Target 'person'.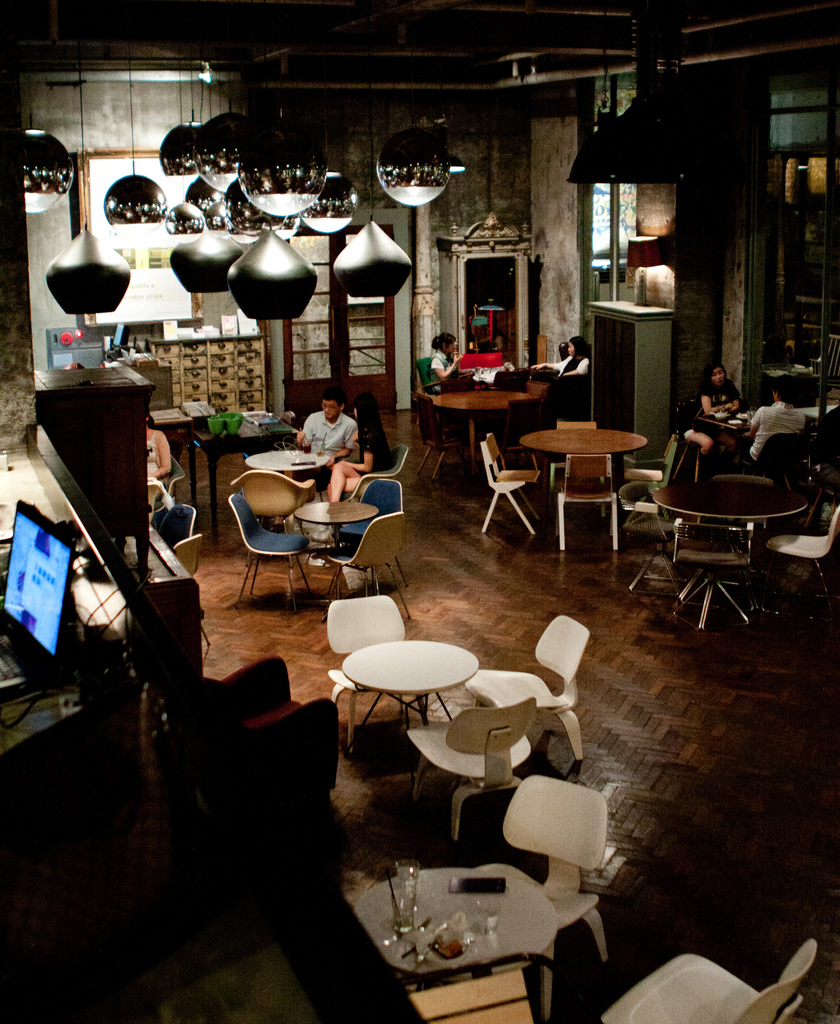
Target region: {"left": 318, "top": 387, "right": 384, "bottom": 506}.
